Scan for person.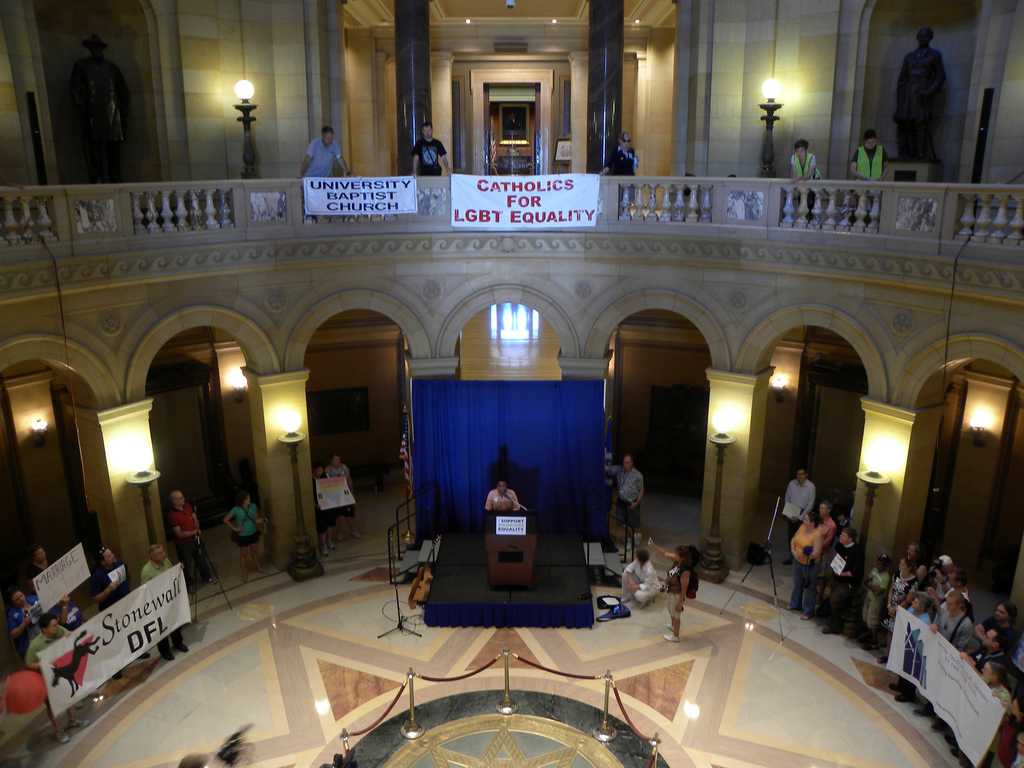
Scan result: (x1=789, y1=513, x2=822, y2=620).
